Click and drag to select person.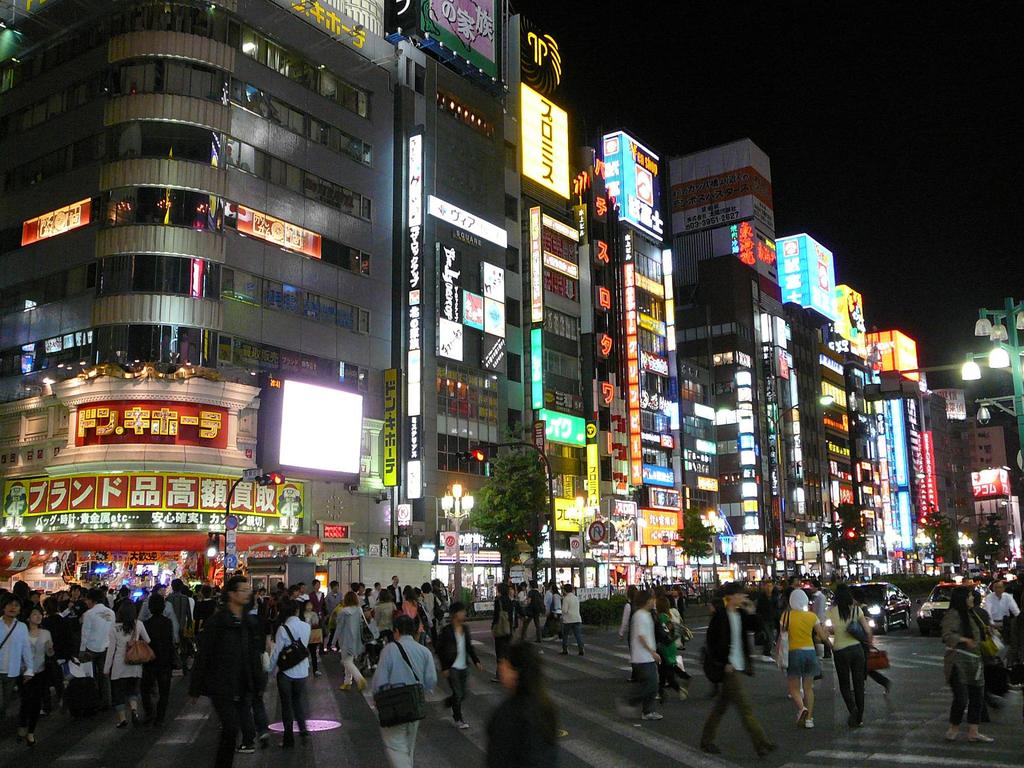
Selection: [549,583,556,611].
